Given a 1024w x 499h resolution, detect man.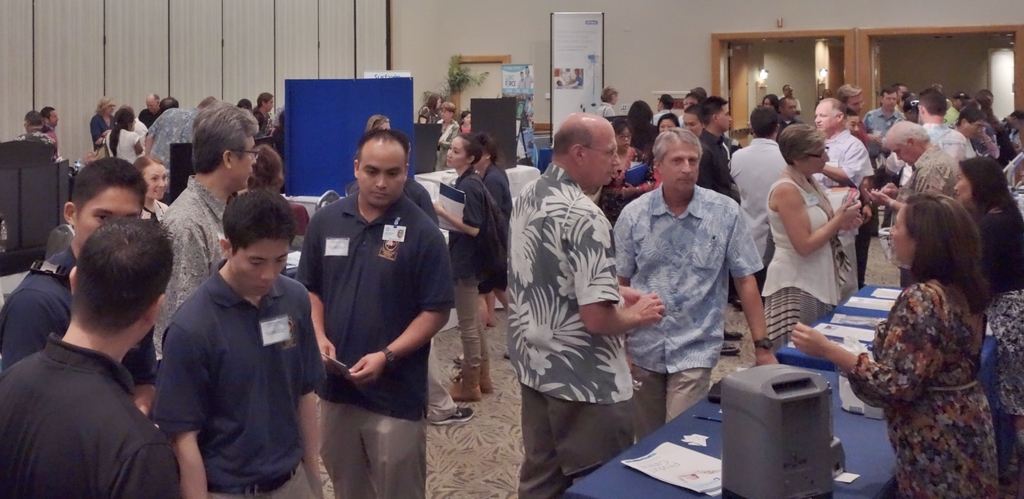
(left=152, top=99, right=264, bottom=361).
